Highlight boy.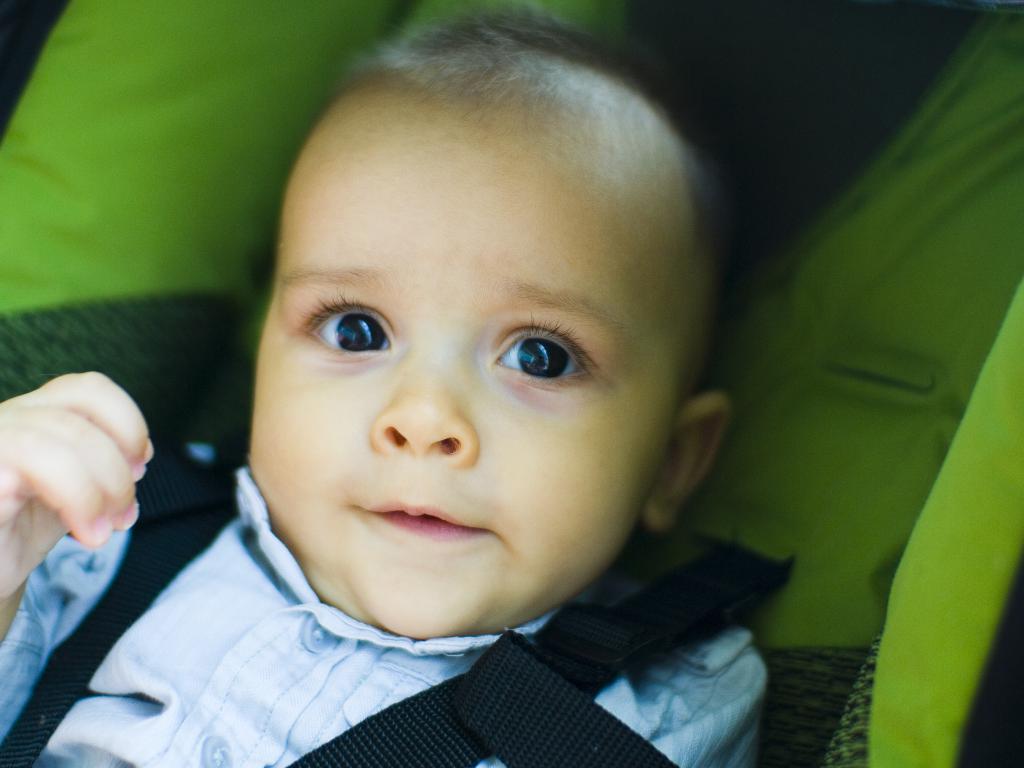
Highlighted region: crop(0, 0, 782, 767).
